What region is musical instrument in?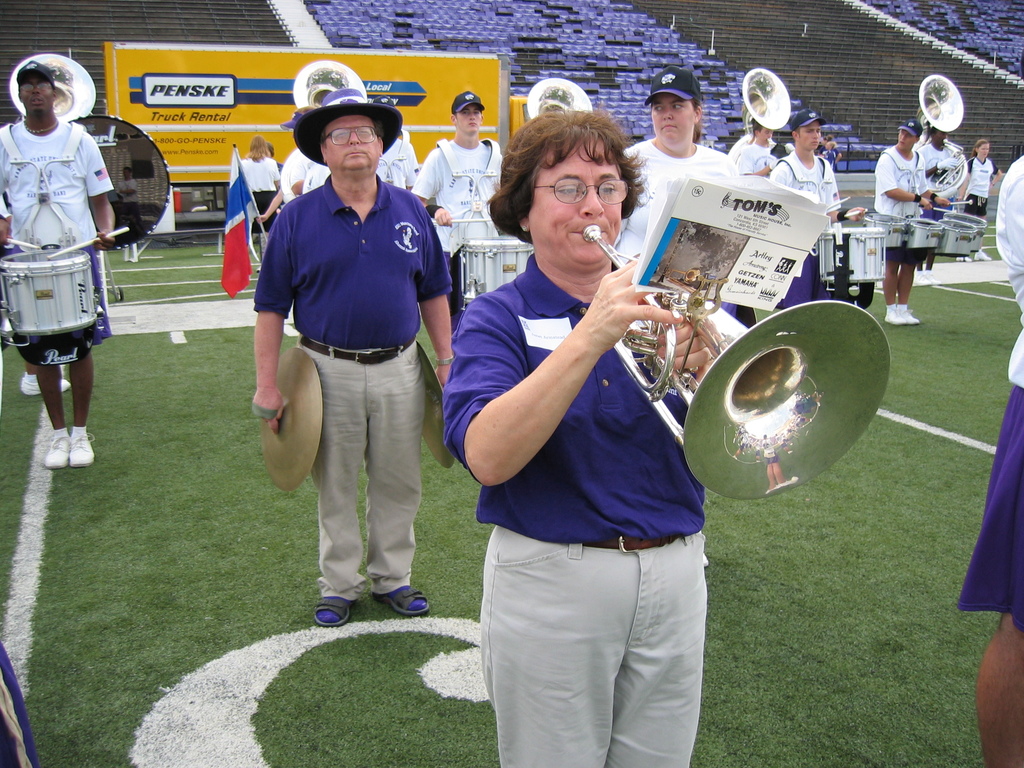
pyautogui.locateOnScreen(521, 76, 595, 122).
